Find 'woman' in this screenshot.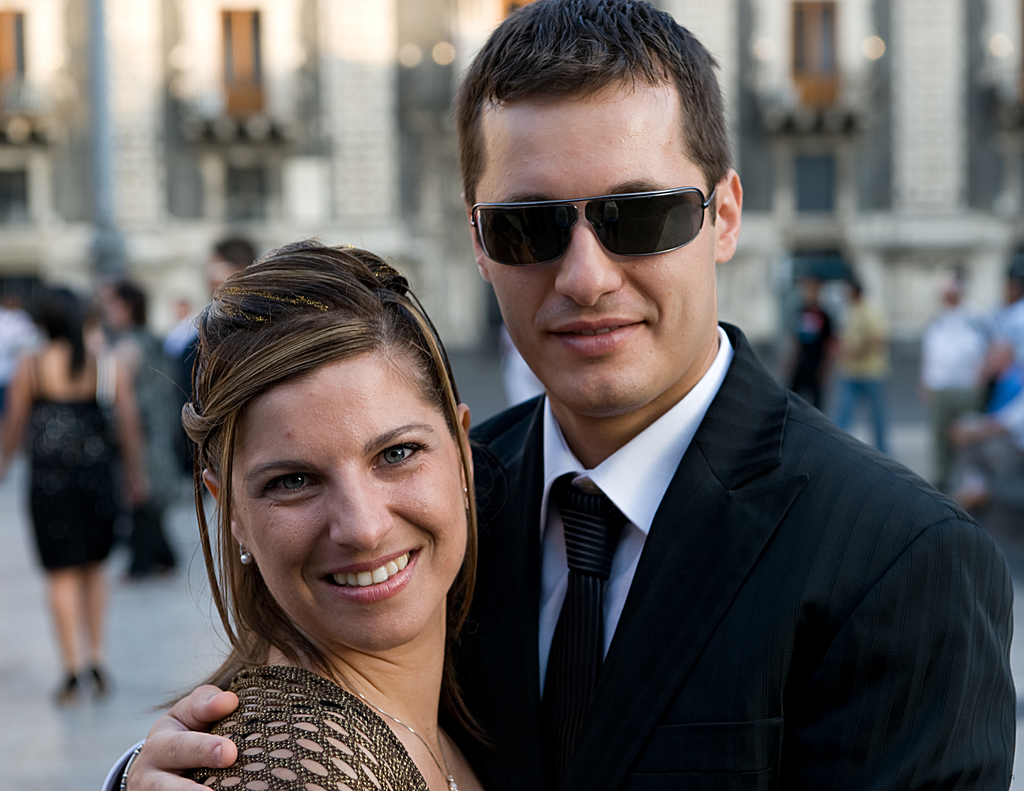
The bounding box for 'woman' is {"x1": 121, "y1": 211, "x2": 571, "y2": 784}.
